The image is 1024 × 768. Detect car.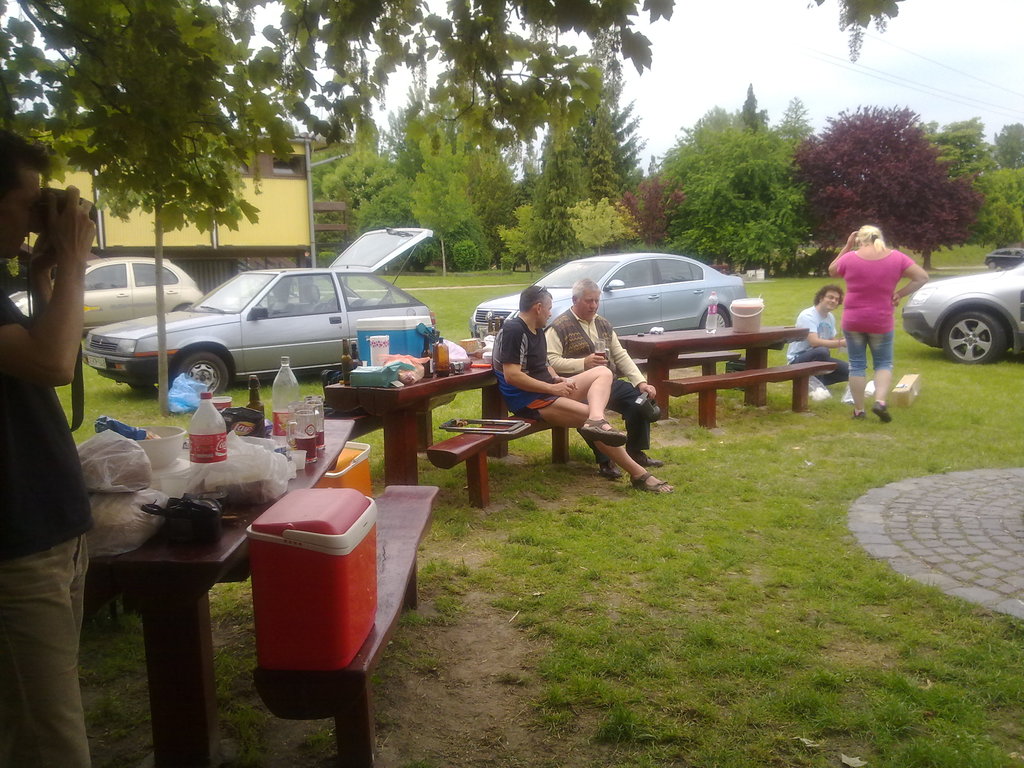
Detection: (81,226,436,397).
